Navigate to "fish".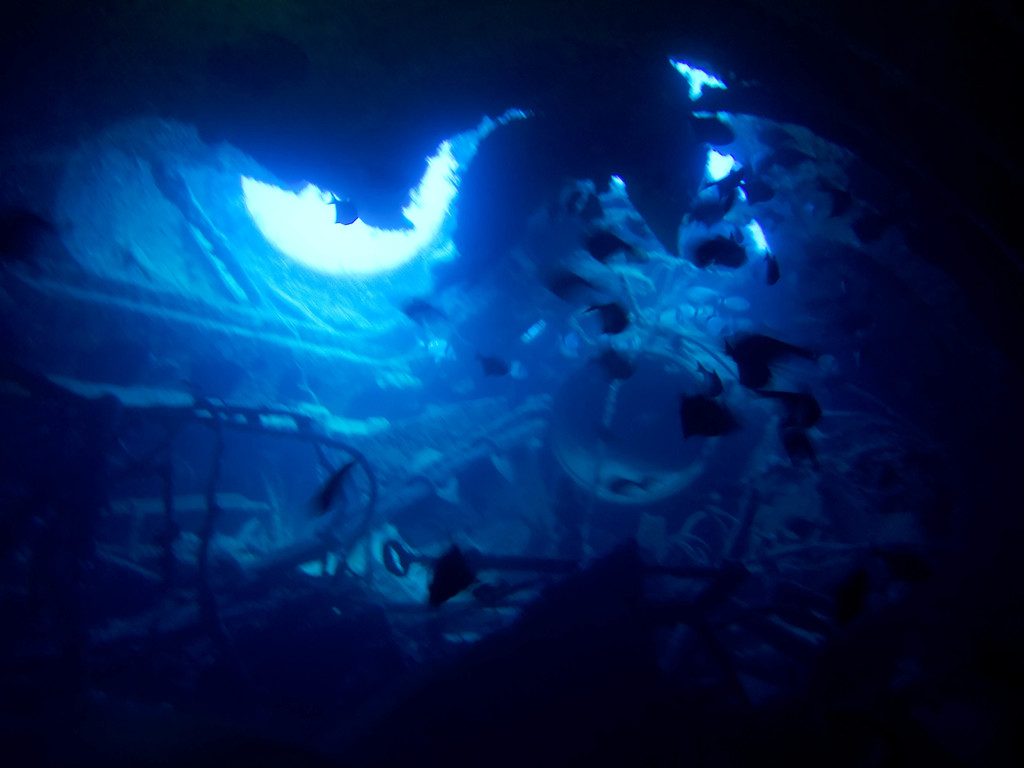
Navigation target: (721,331,821,364).
